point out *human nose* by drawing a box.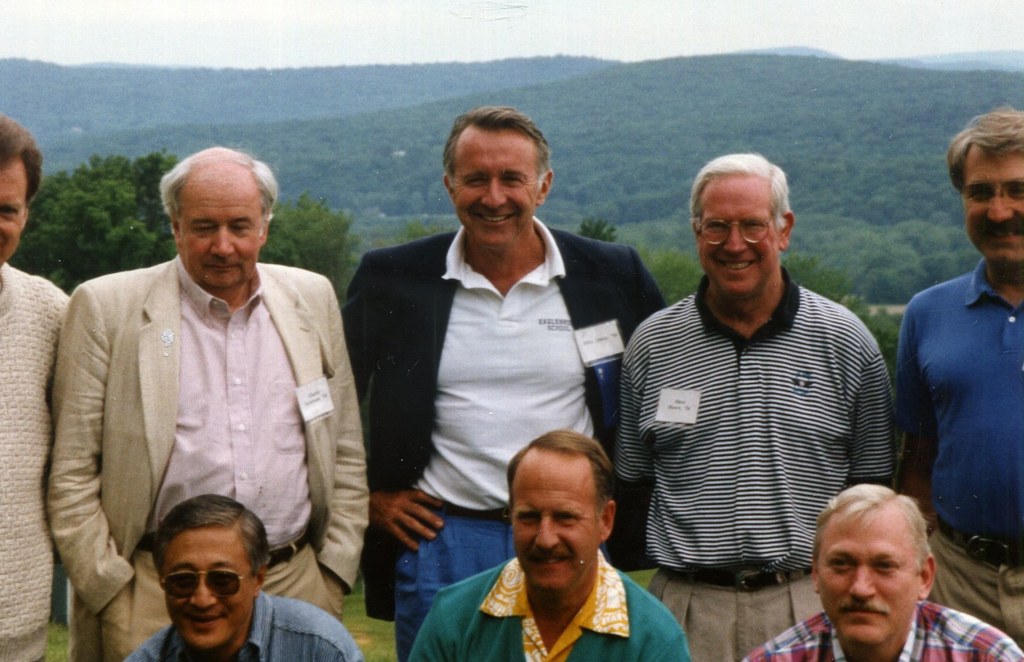
<box>532,510,561,550</box>.
